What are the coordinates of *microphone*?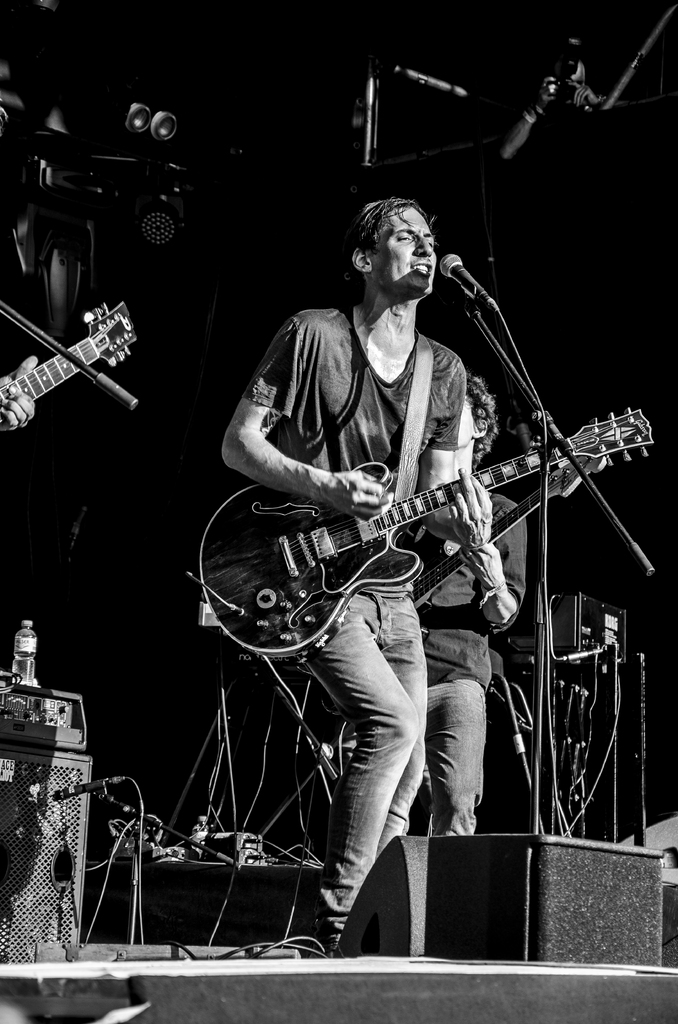
bbox=(437, 239, 509, 323).
